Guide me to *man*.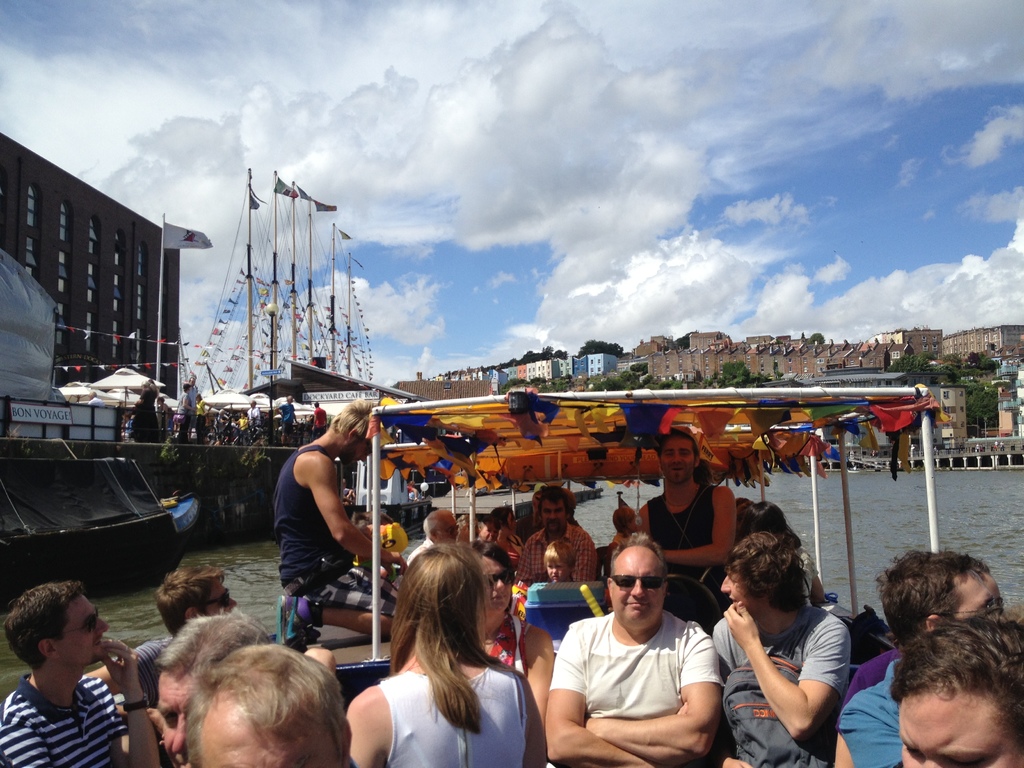
Guidance: Rect(309, 399, 330, 439).
